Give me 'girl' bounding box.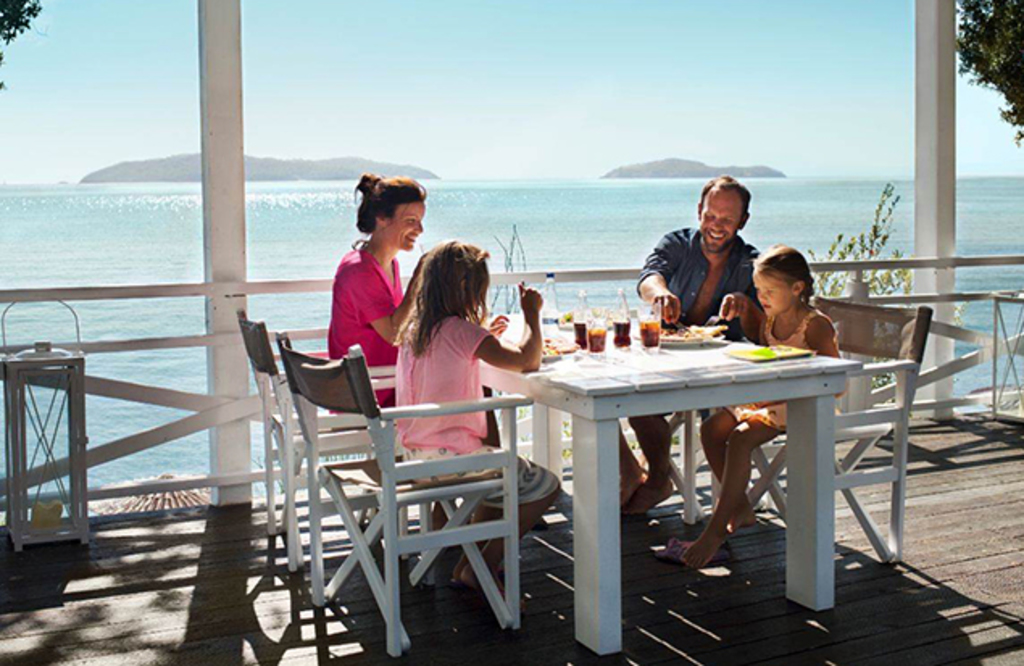
bbox=[671, 248, 845, 568].
